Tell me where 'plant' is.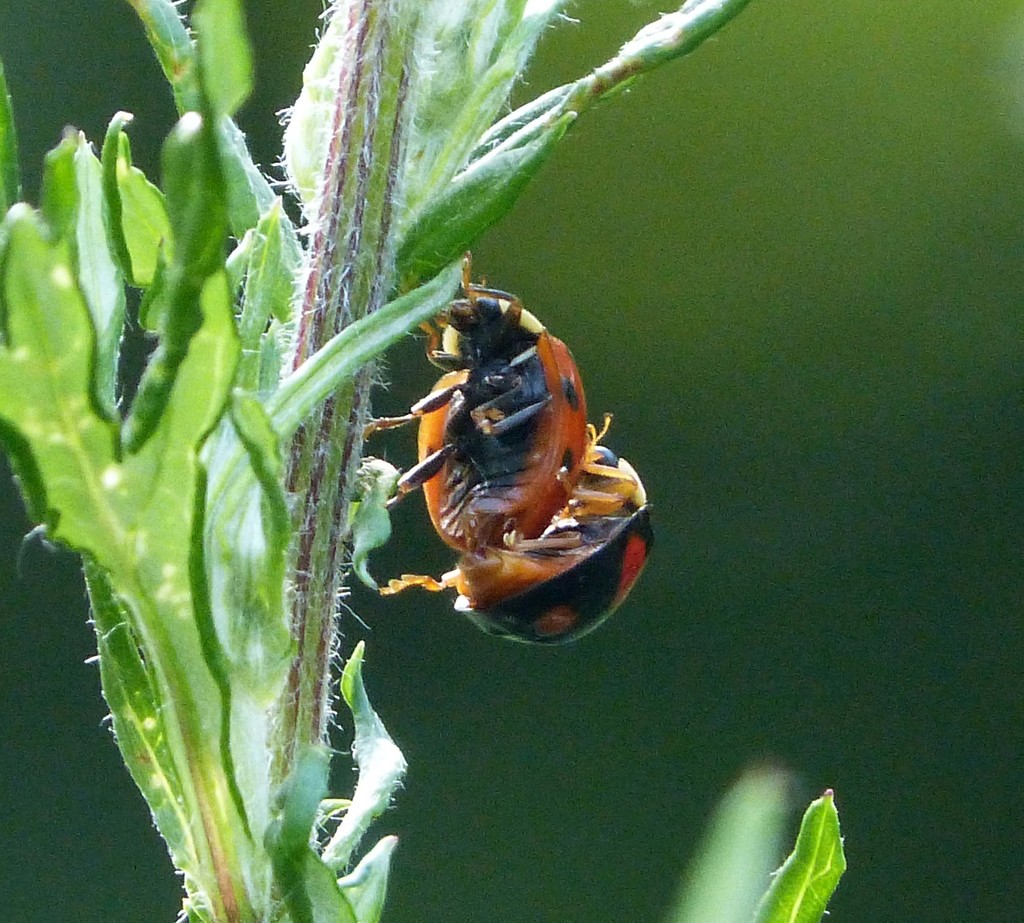
'plant' is at 0,1,851,922.
